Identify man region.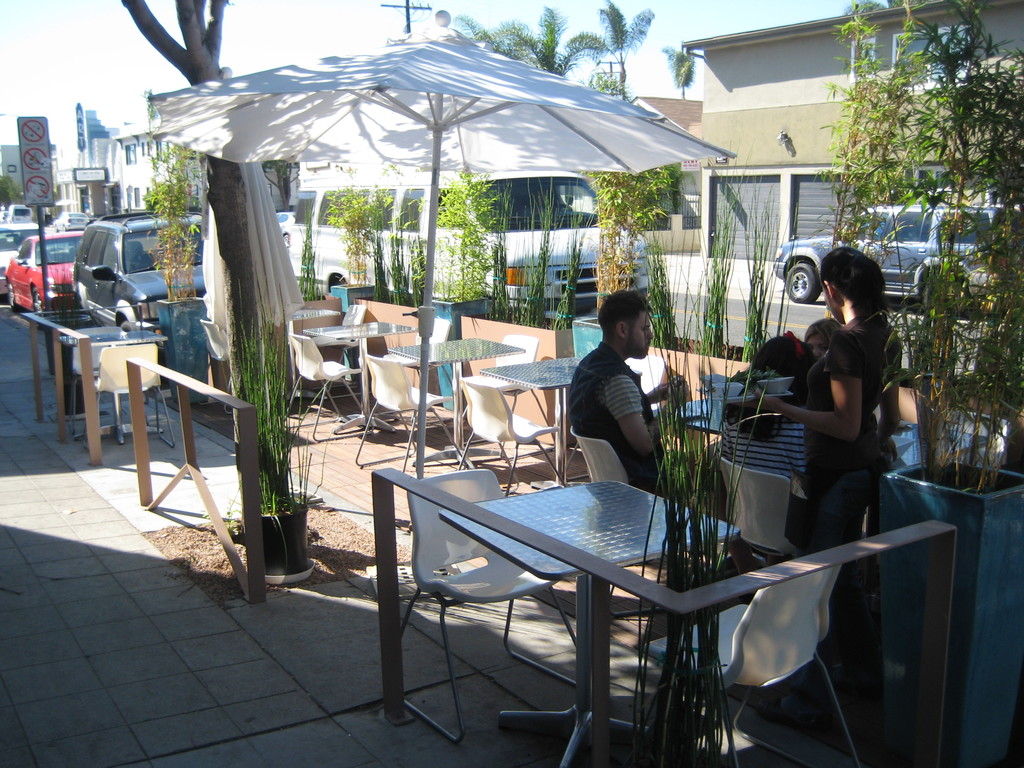
Region: [557,305,685,490].
